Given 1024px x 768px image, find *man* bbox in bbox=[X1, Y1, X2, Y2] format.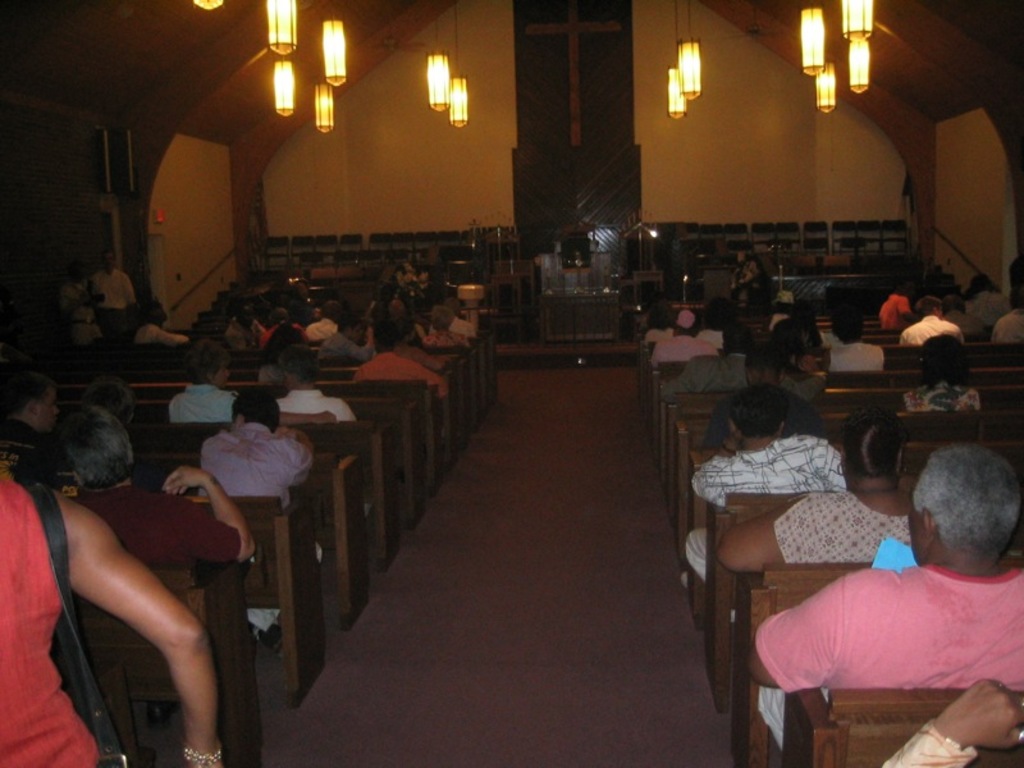
bbox=[666, 321, 749, 401].
